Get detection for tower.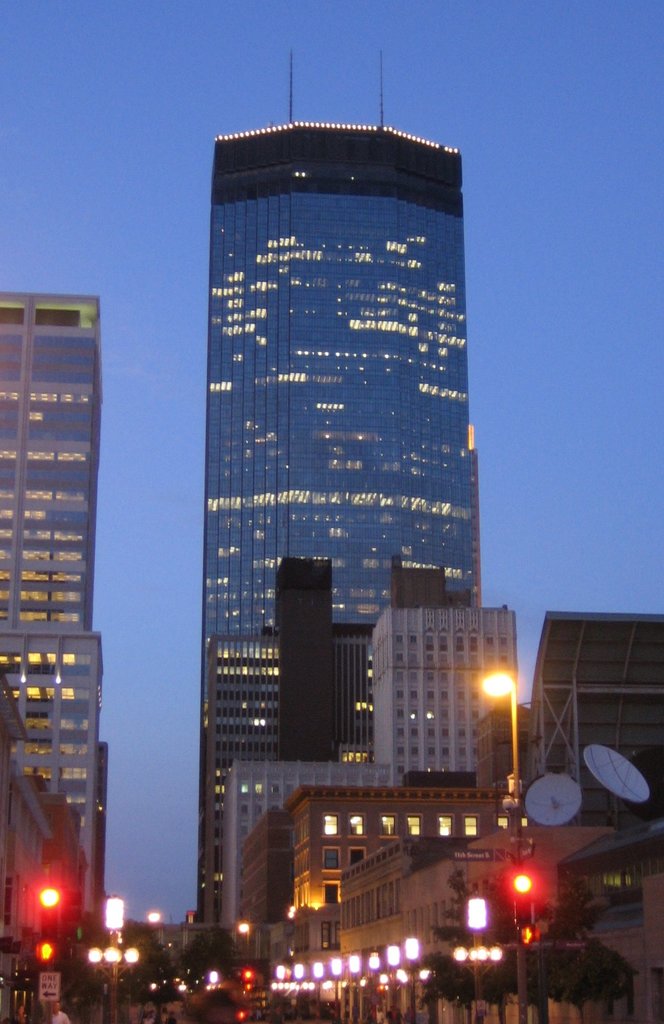
Detection: 284, 540, 343, 755.
